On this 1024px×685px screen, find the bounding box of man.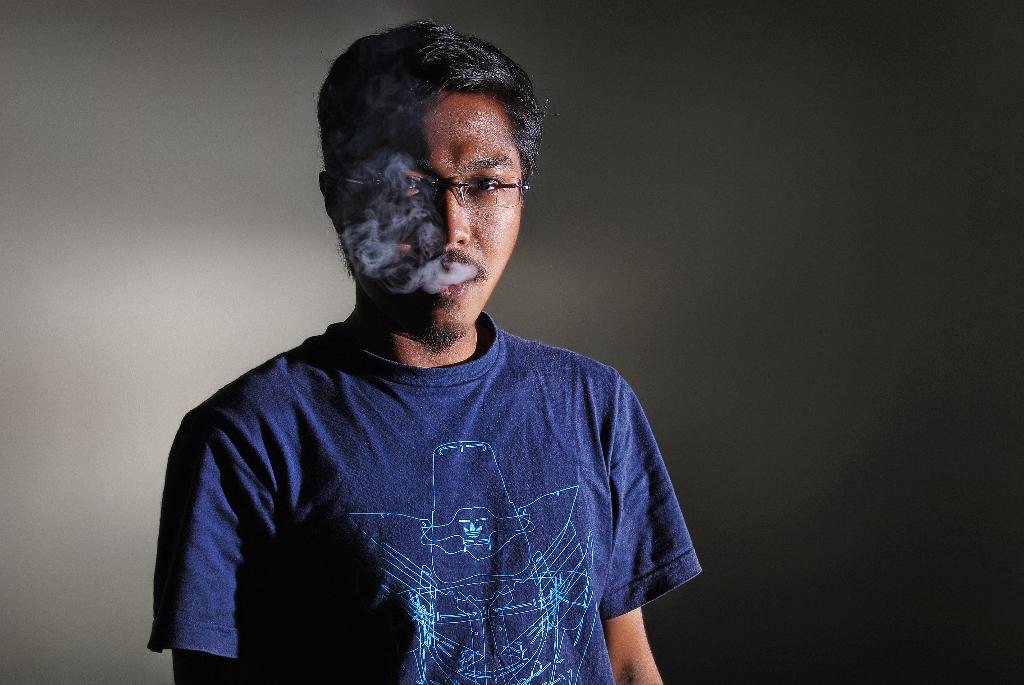
Bounding box: 150, 20, 701, 684.
